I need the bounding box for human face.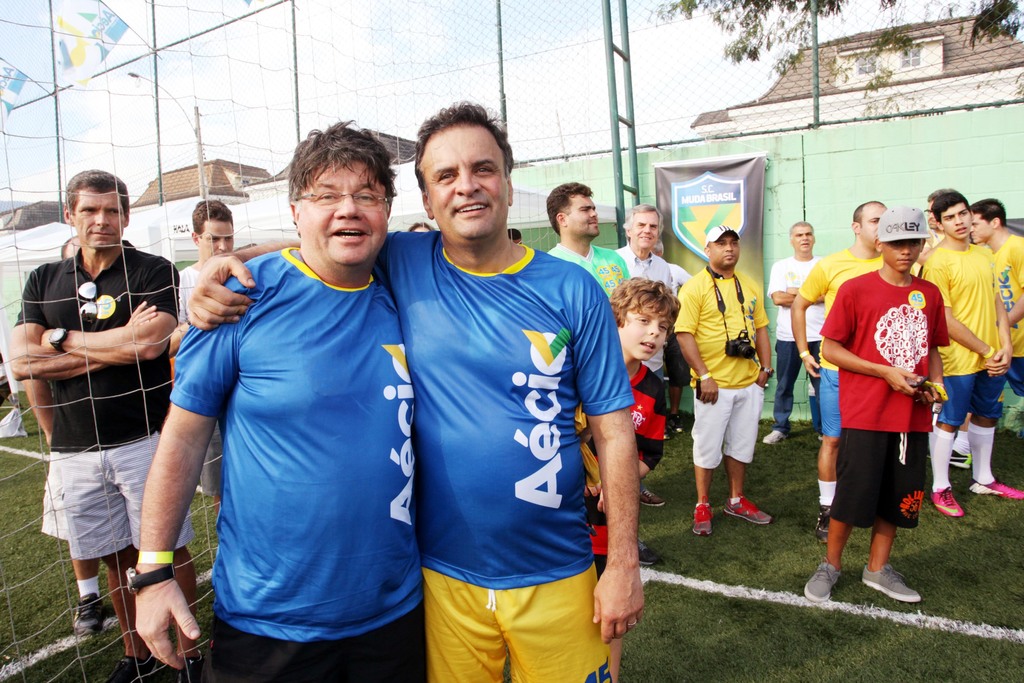
Here it is: Rect(714, 242, 737, 268).
